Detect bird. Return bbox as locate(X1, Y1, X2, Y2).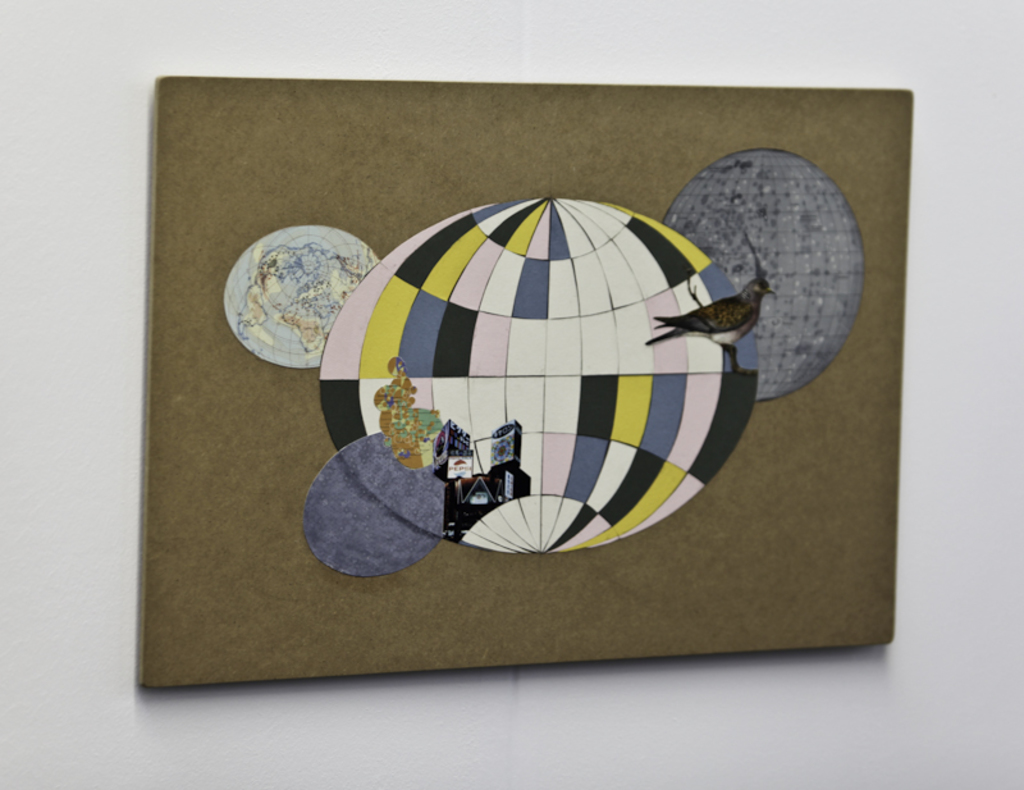
locate(640, 275, 776, 369).
